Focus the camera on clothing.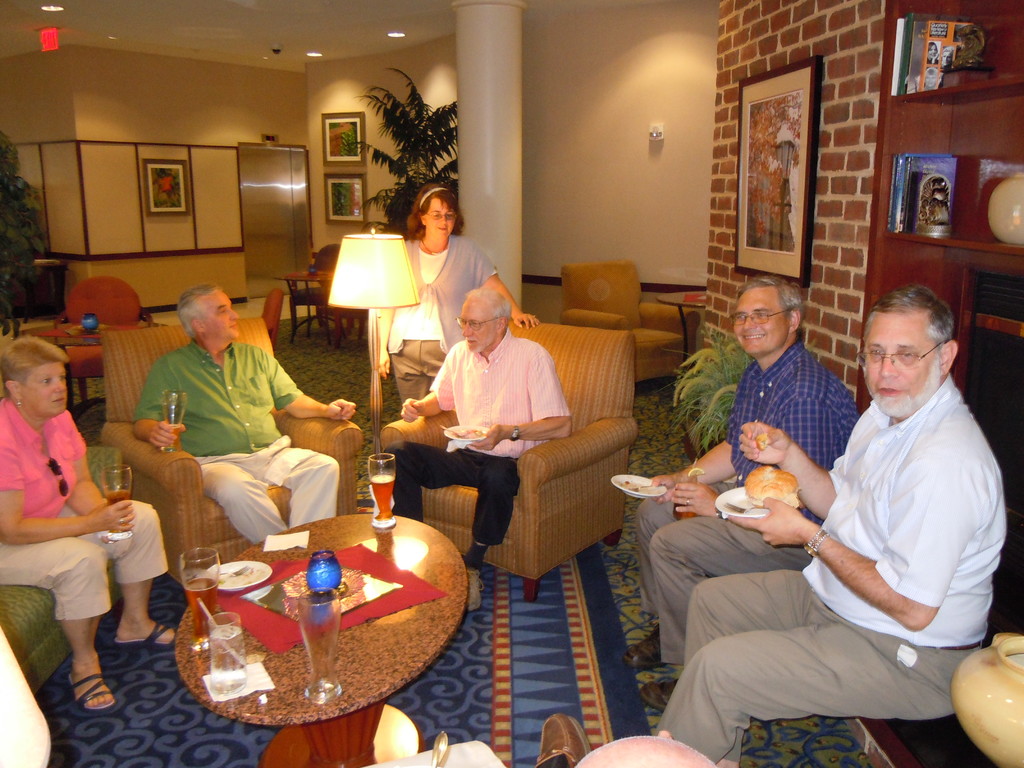
Focus region: box=[372, 234, 495, 412].
